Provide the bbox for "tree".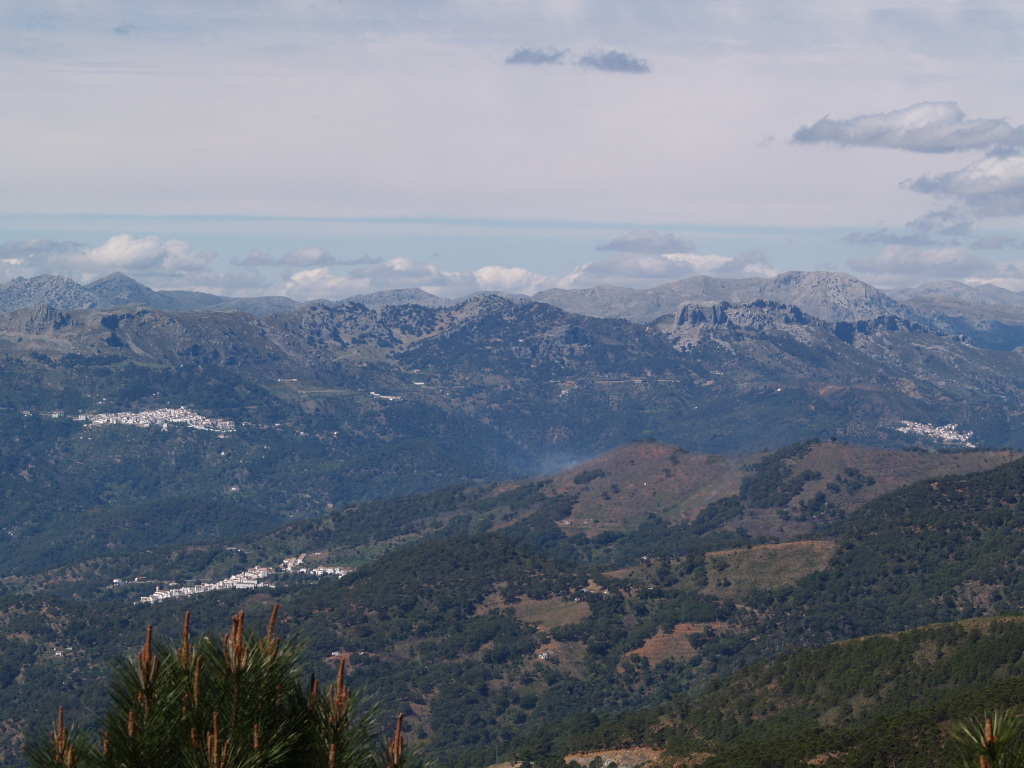
x1=24, y1=614, x2=416, y2=767.
